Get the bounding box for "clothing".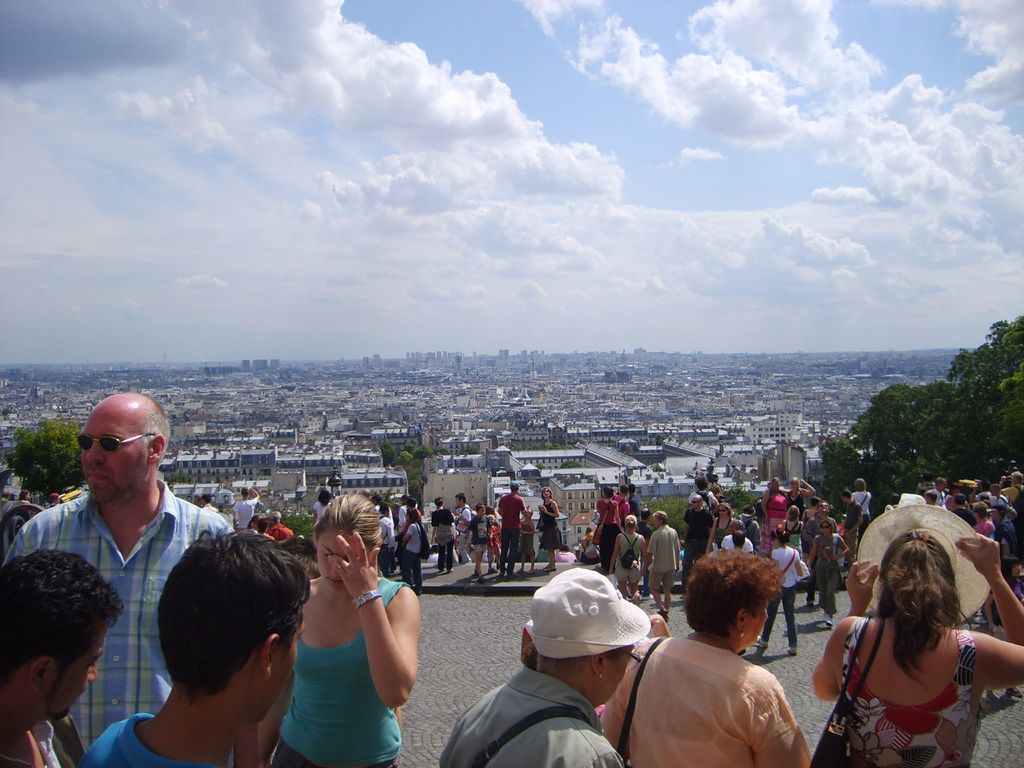
[x1=91, y1=712, x2=218, y2=767].
